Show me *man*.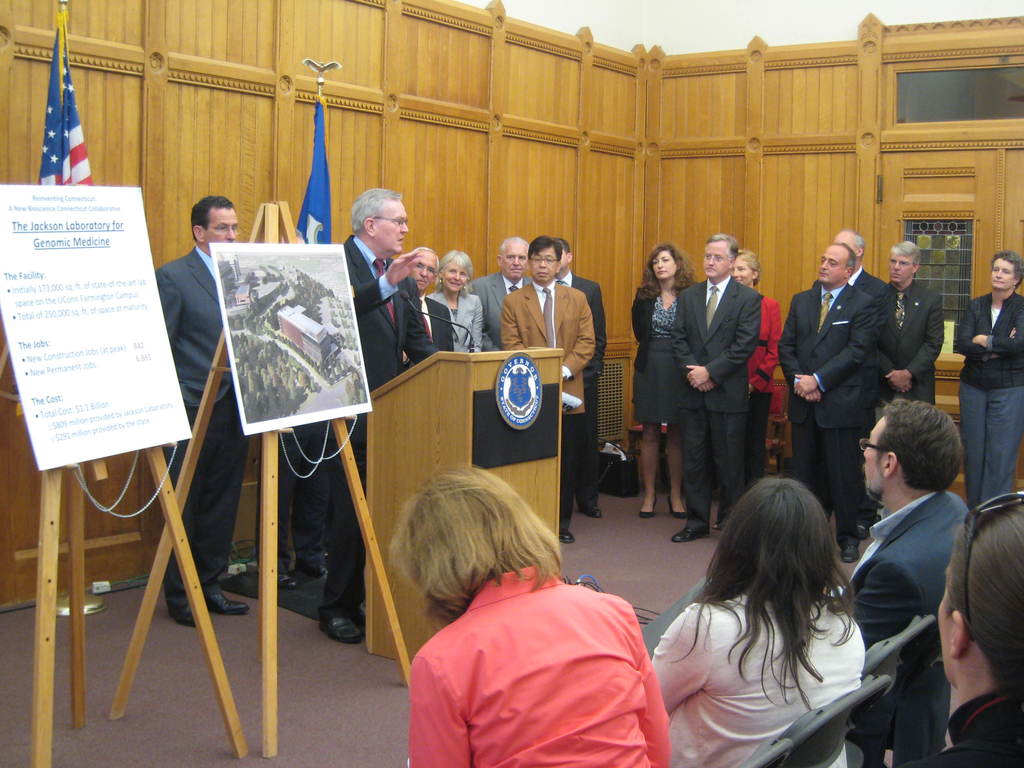
*man* is here: x1=556 y1=237 x2=604 y2=514.
